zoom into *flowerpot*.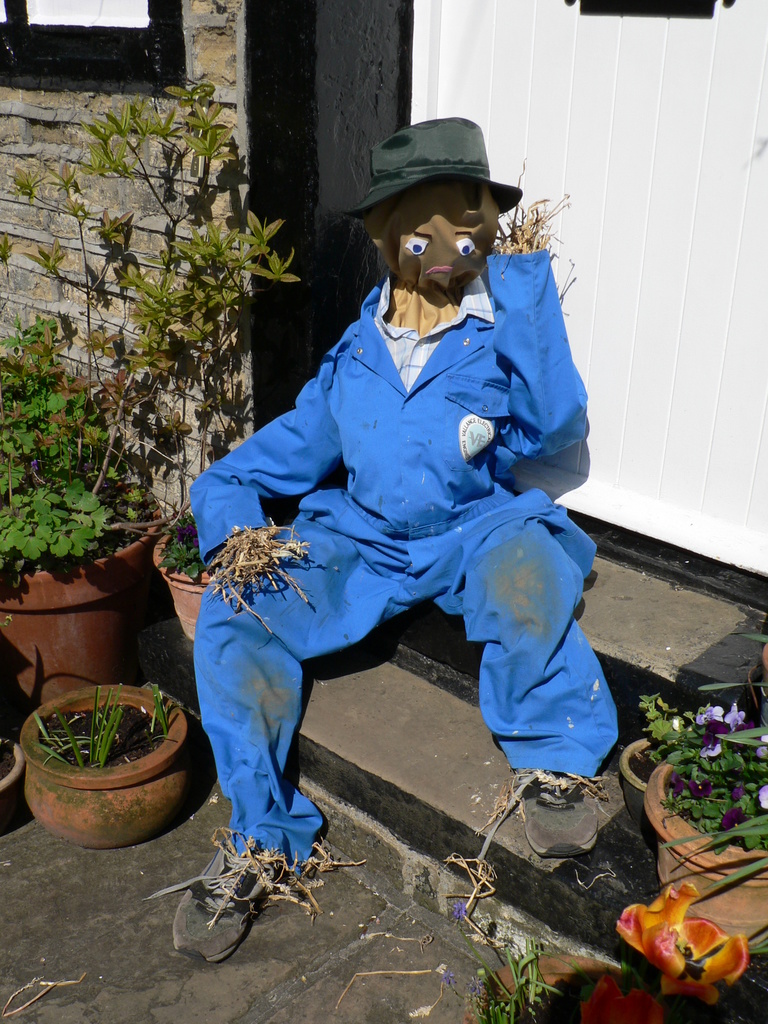
Zoom target: select_region(156, 532, 214, 646).
